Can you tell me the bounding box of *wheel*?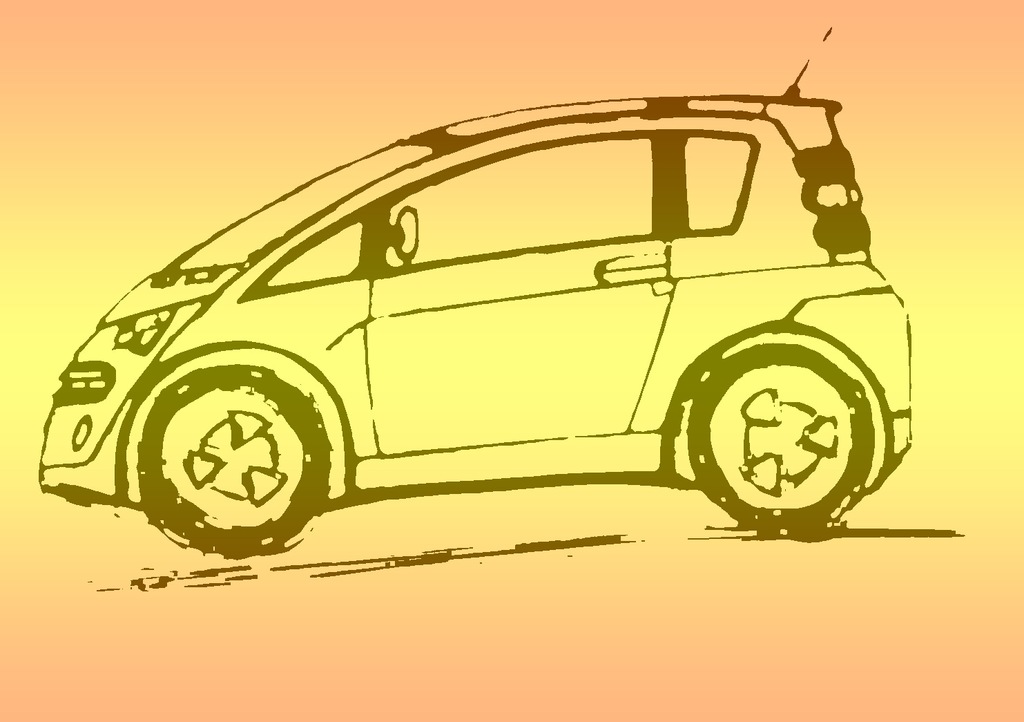
<bbox>686, 316, 888, 523</bbox>.
